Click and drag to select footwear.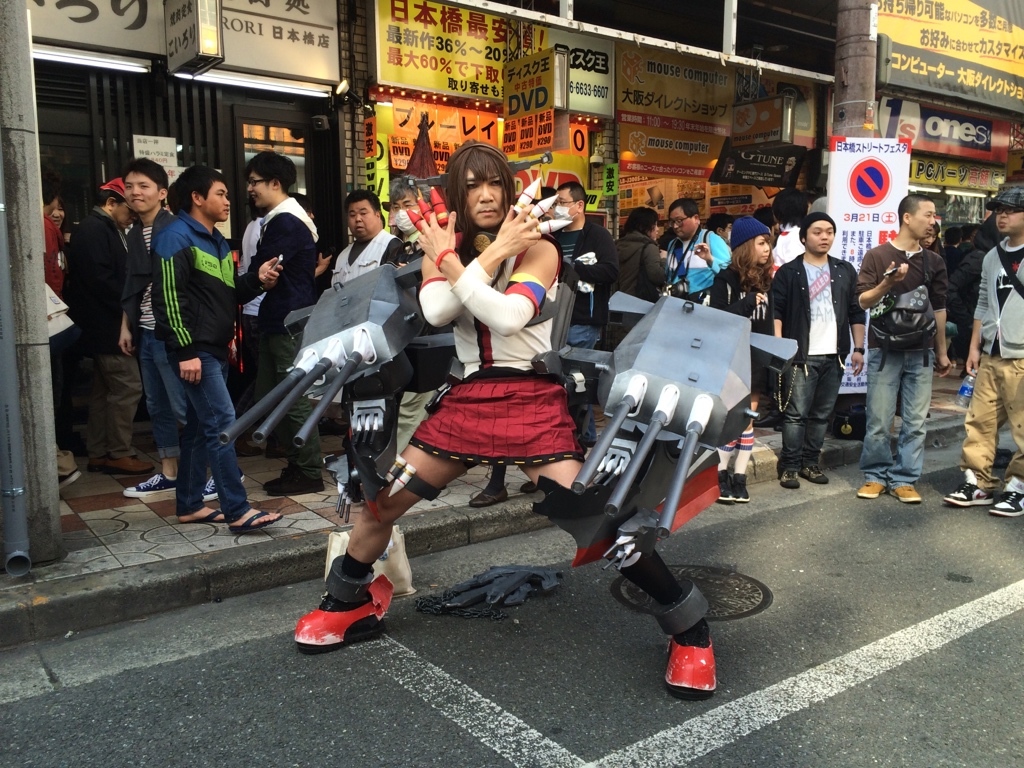
Selection: (x1=854, y1=479, x2=886, y2=498).
